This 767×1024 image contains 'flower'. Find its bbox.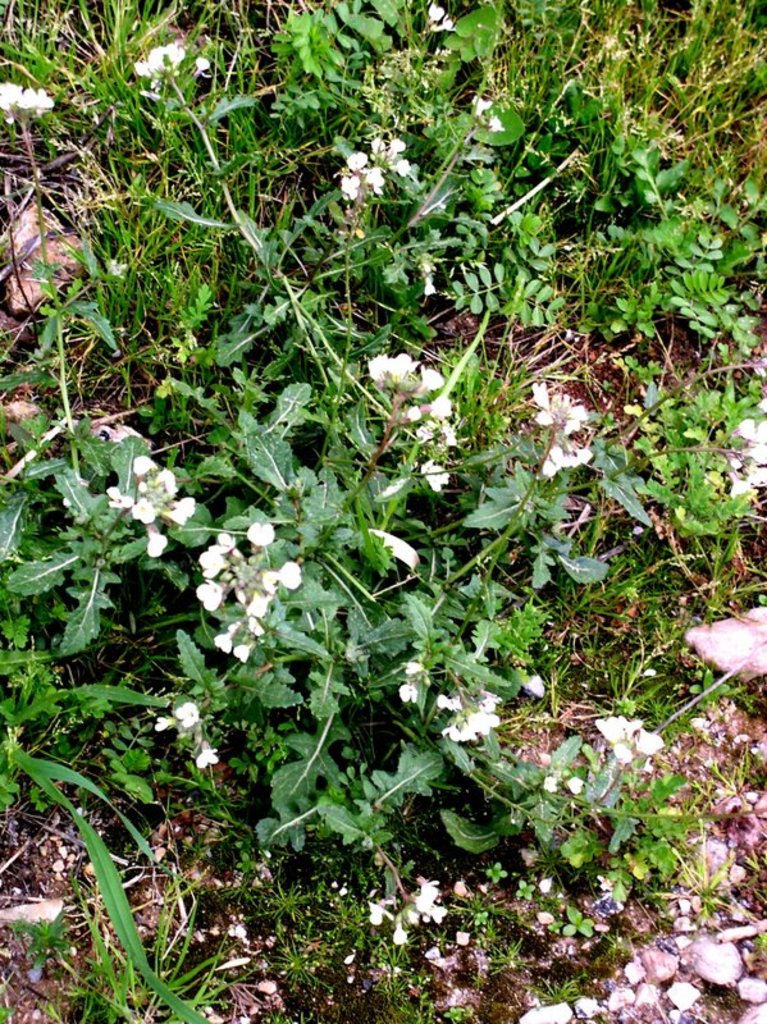
(246,526,273,543).
